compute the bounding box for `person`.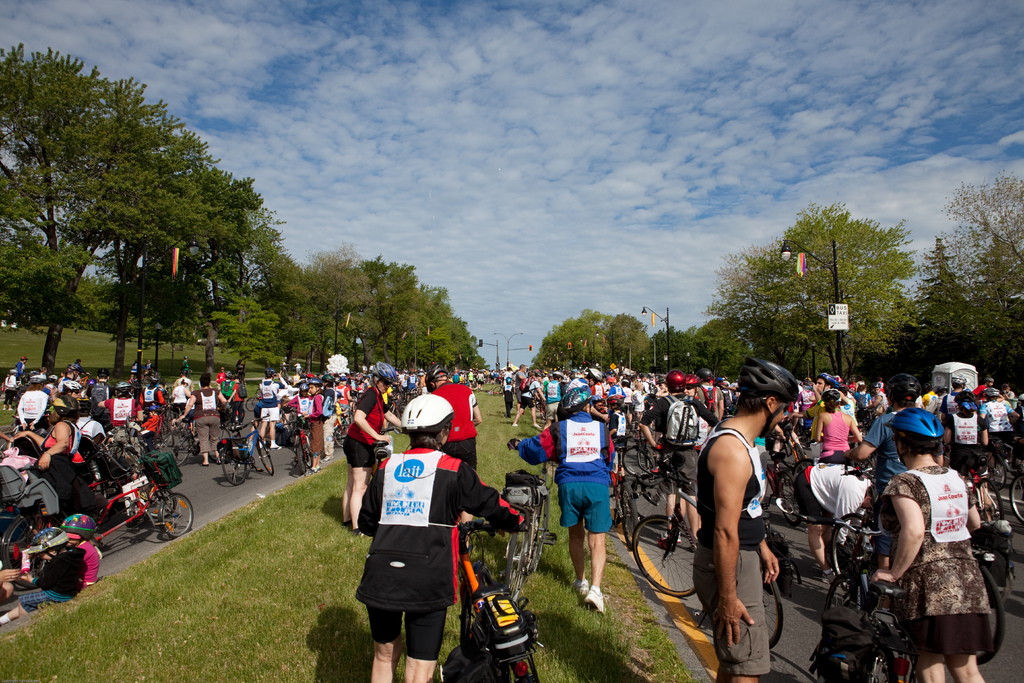
bbox(11, 386, 83, 495).
